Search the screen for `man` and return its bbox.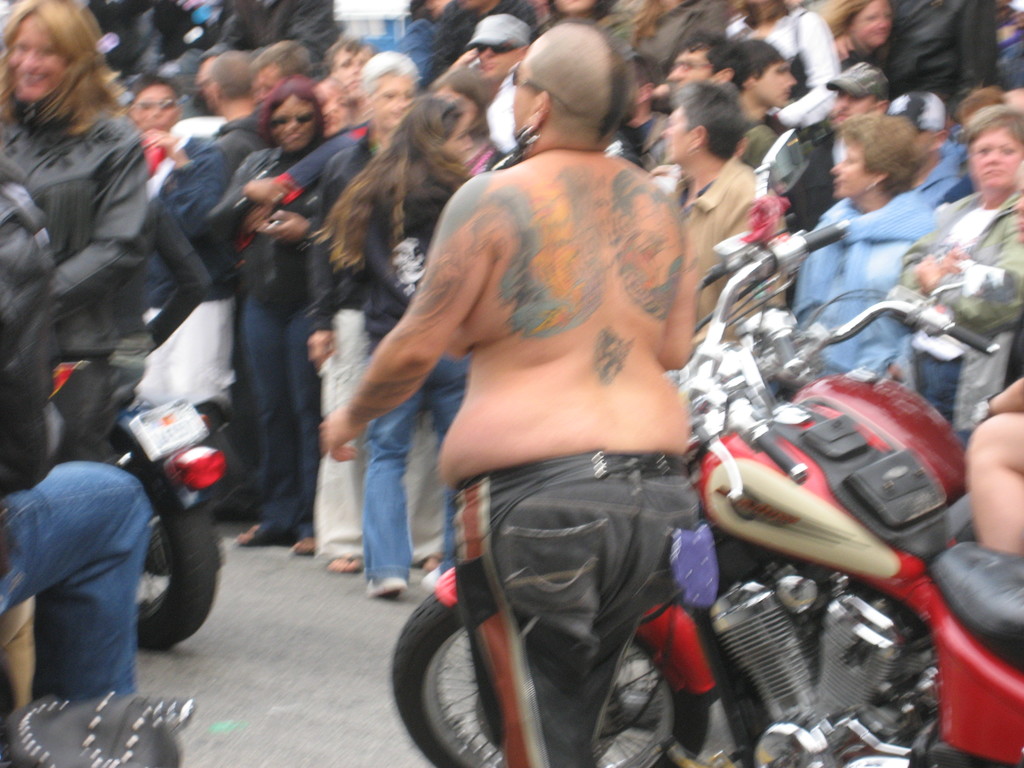
Found: <bbox>657, 36, 776, 177</bbox>.
